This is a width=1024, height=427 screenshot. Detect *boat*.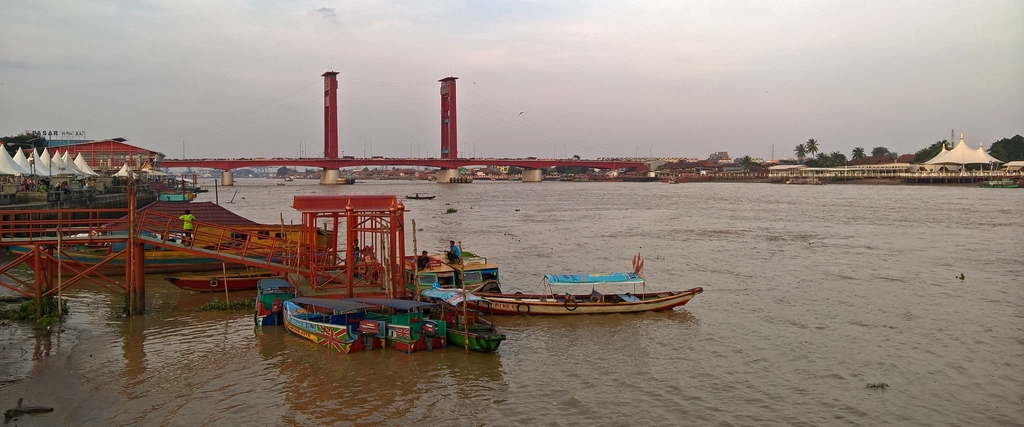
[left=445, top=250, right=509, bottom=294].
